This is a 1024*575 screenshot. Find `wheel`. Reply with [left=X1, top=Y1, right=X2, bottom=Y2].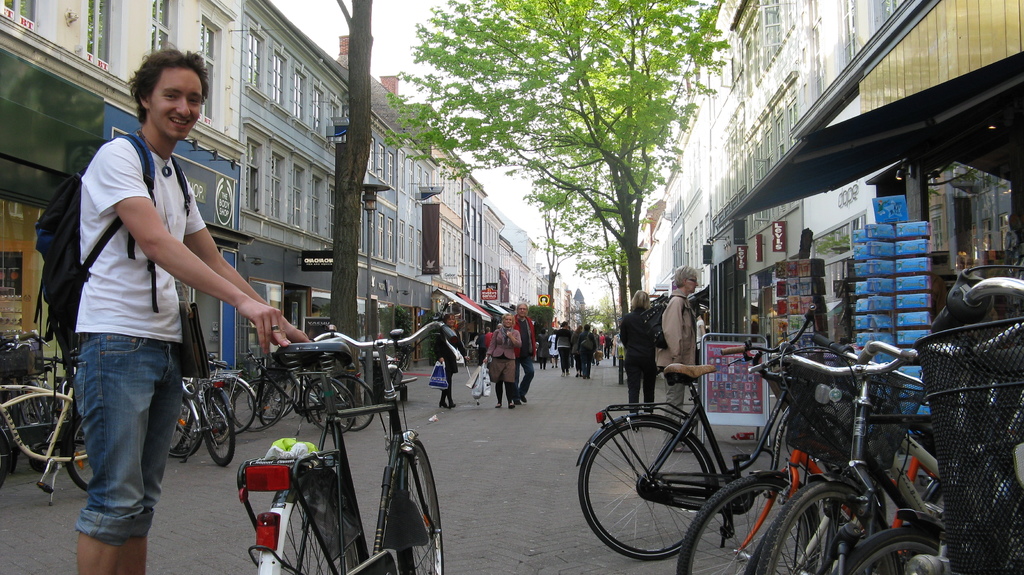
[left=204, top=389, right=234, bottom=465].
